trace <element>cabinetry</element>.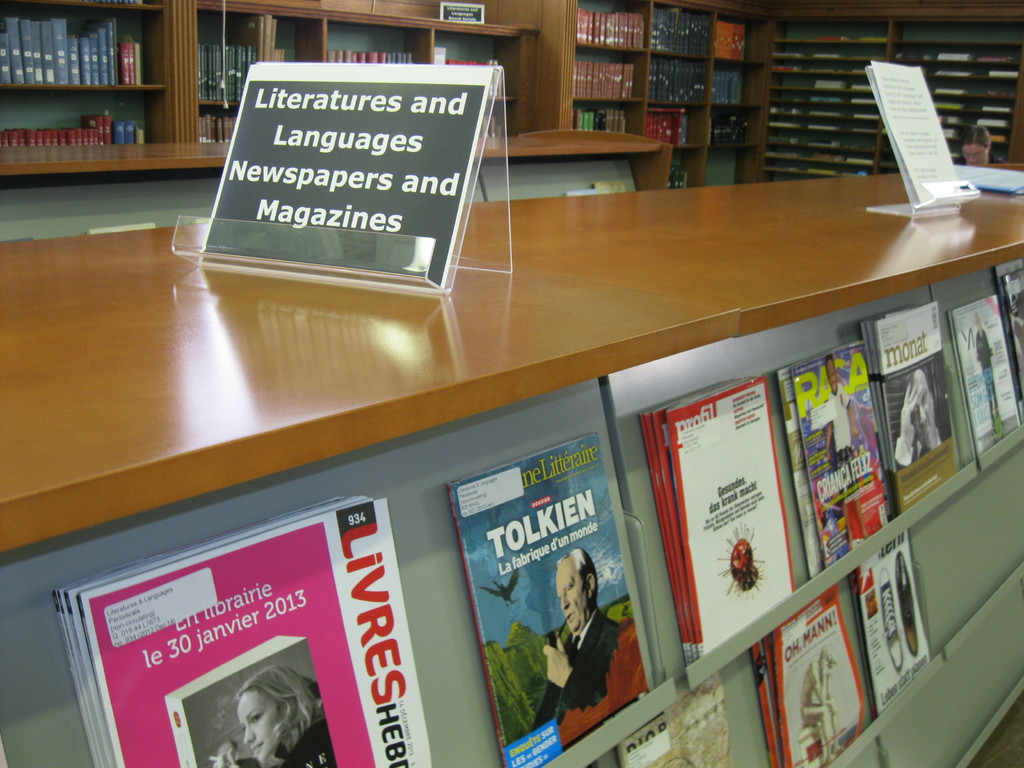
Traced to [753,0,1023,183].
